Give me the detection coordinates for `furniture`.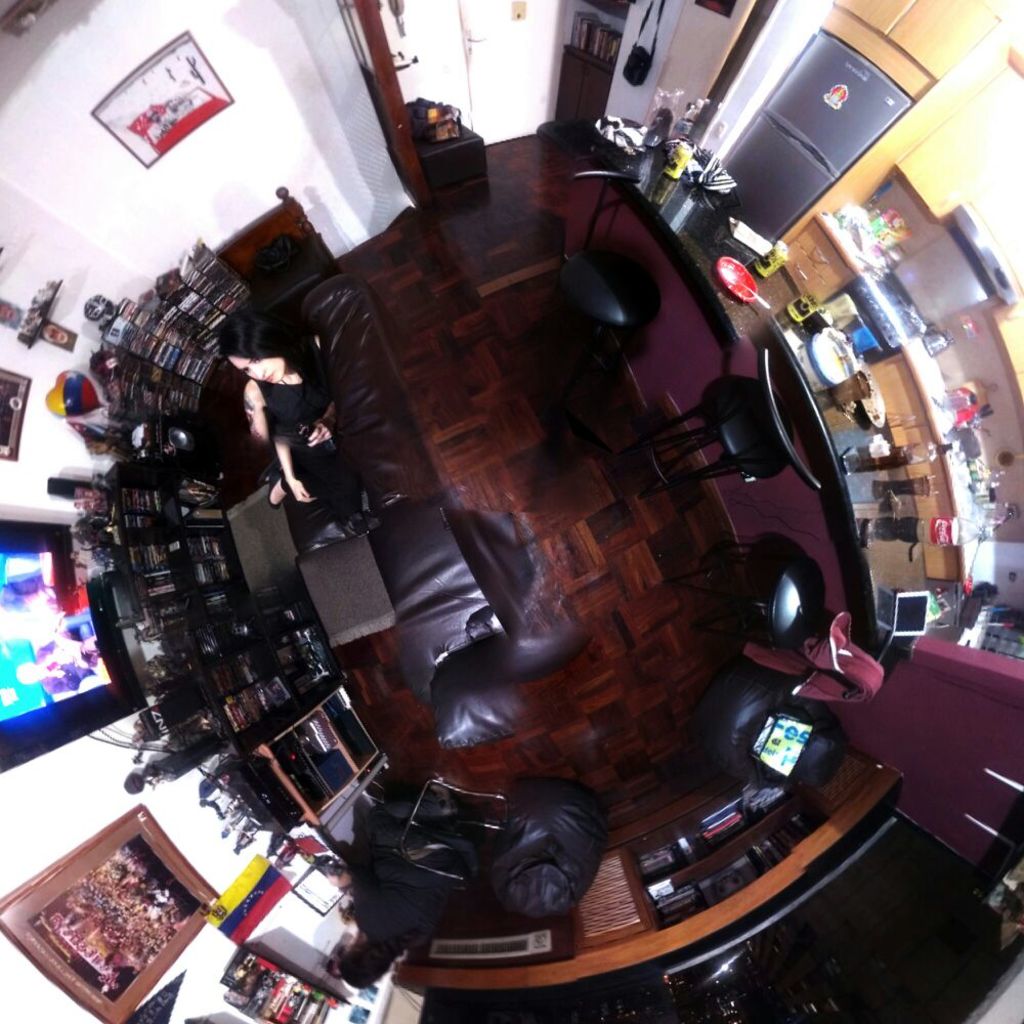
locate(299, 537, 402, 650).
